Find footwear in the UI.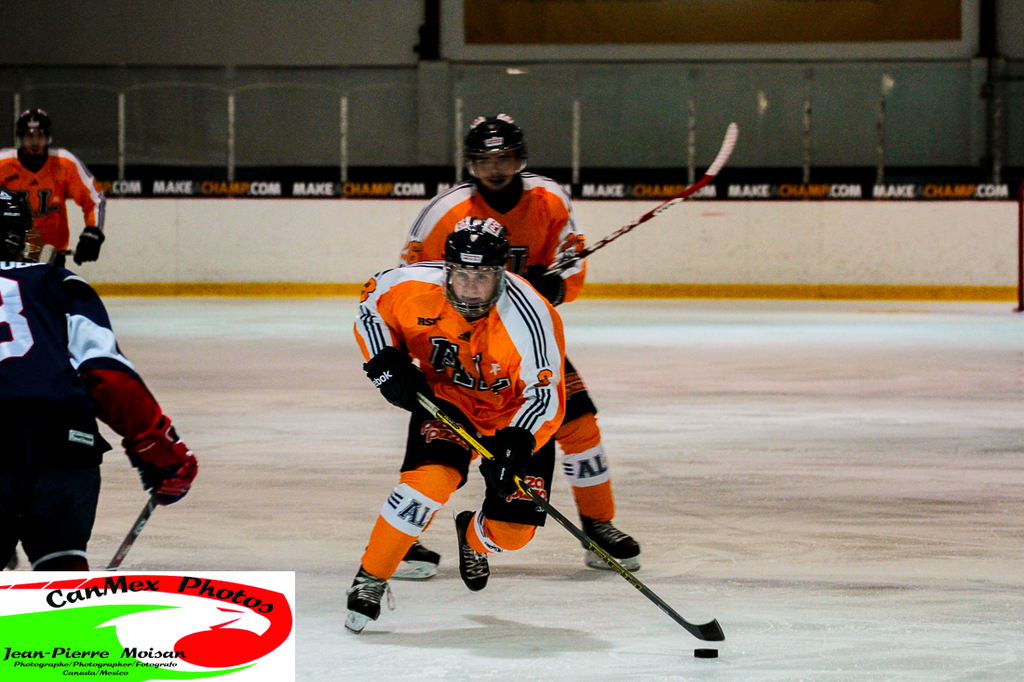
UI element at <region>456, 508, 488, 592</region>.
